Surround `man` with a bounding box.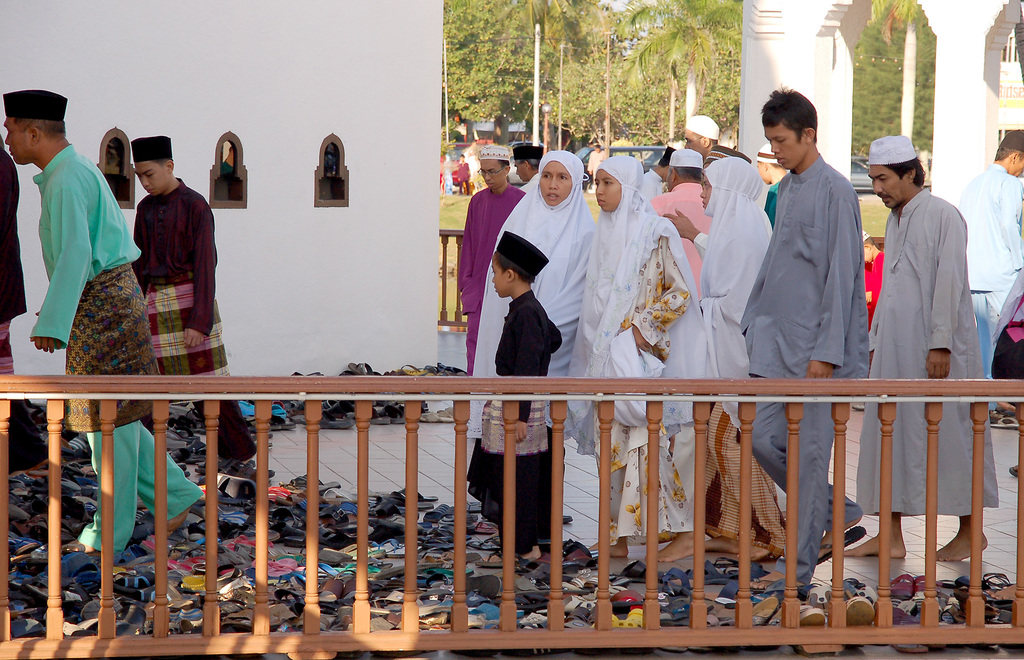
511:140:543:184.
